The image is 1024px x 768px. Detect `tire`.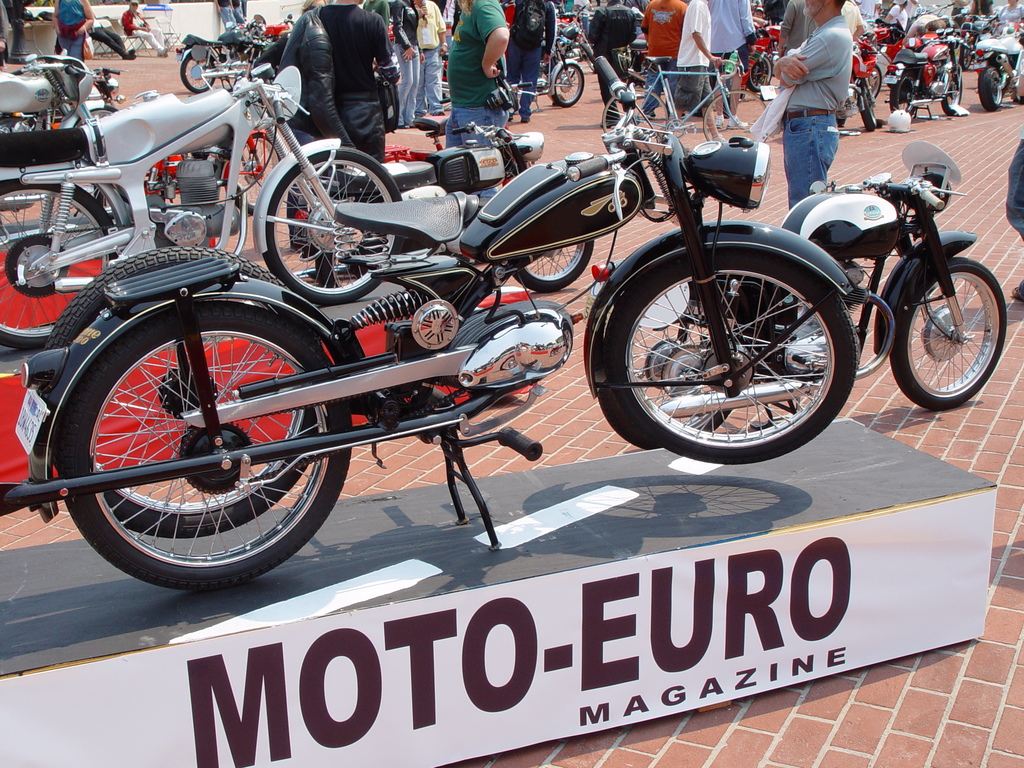
Detection: bbox(941, 70, 963, 115).
